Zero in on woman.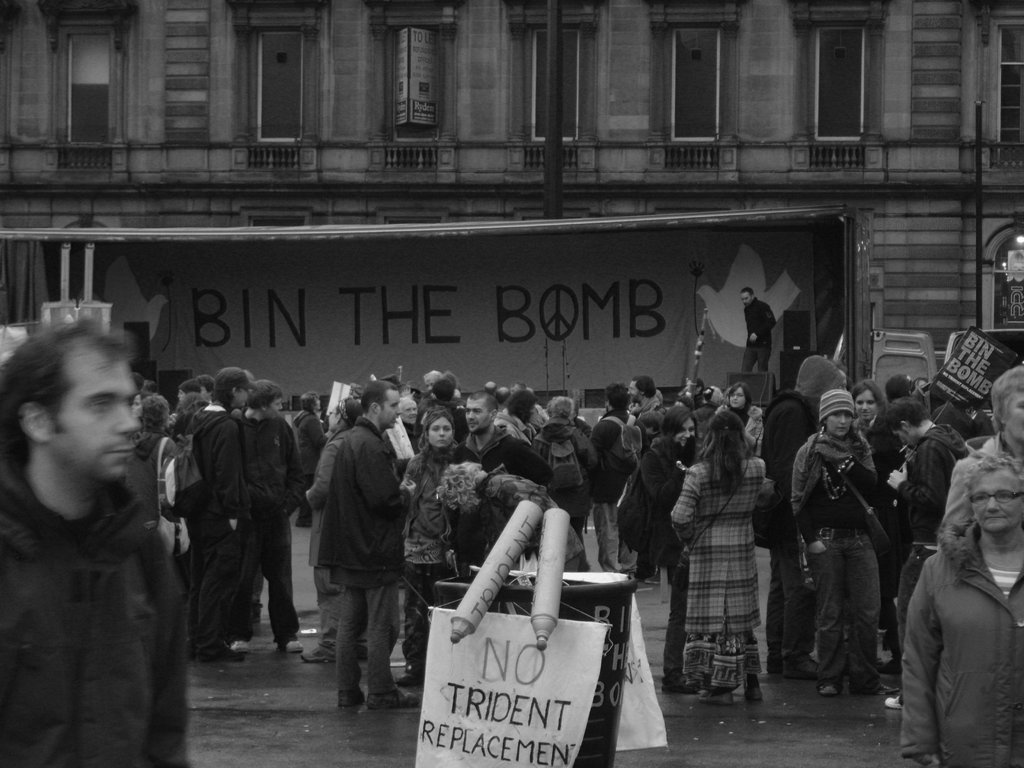
Zeroed in: [940, 360, 1023, 543].
